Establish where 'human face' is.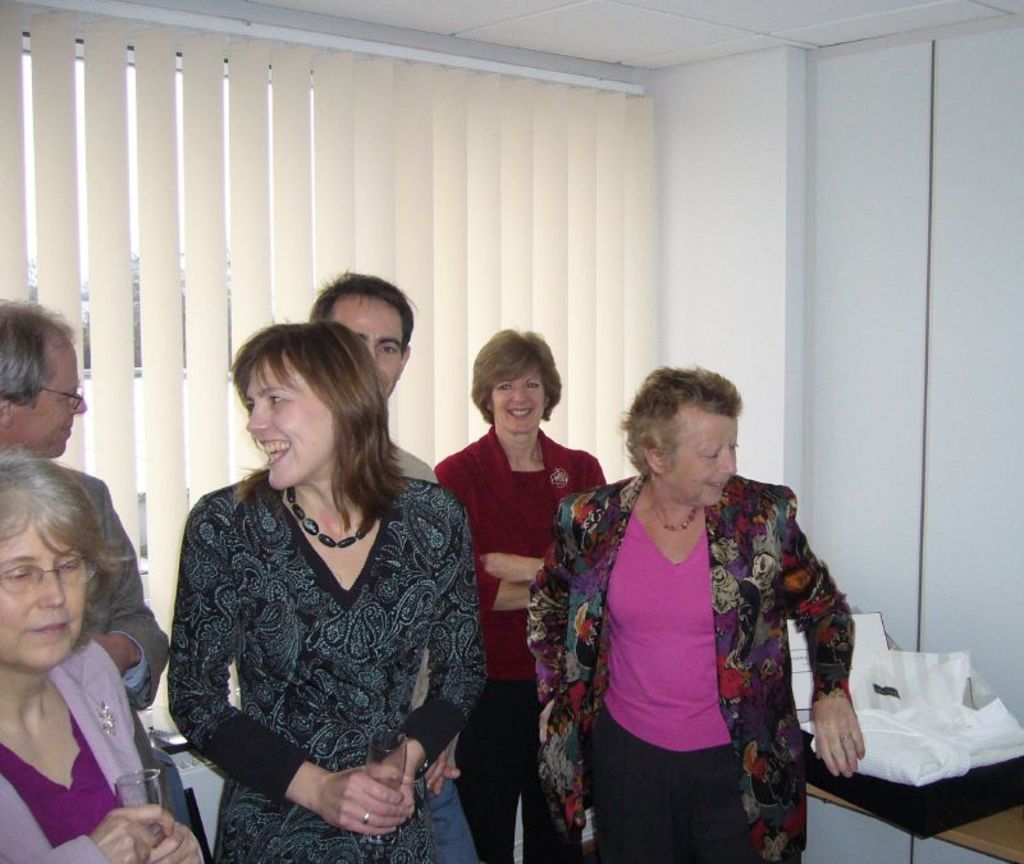
Established at locate(494, 370, 544, 438).
